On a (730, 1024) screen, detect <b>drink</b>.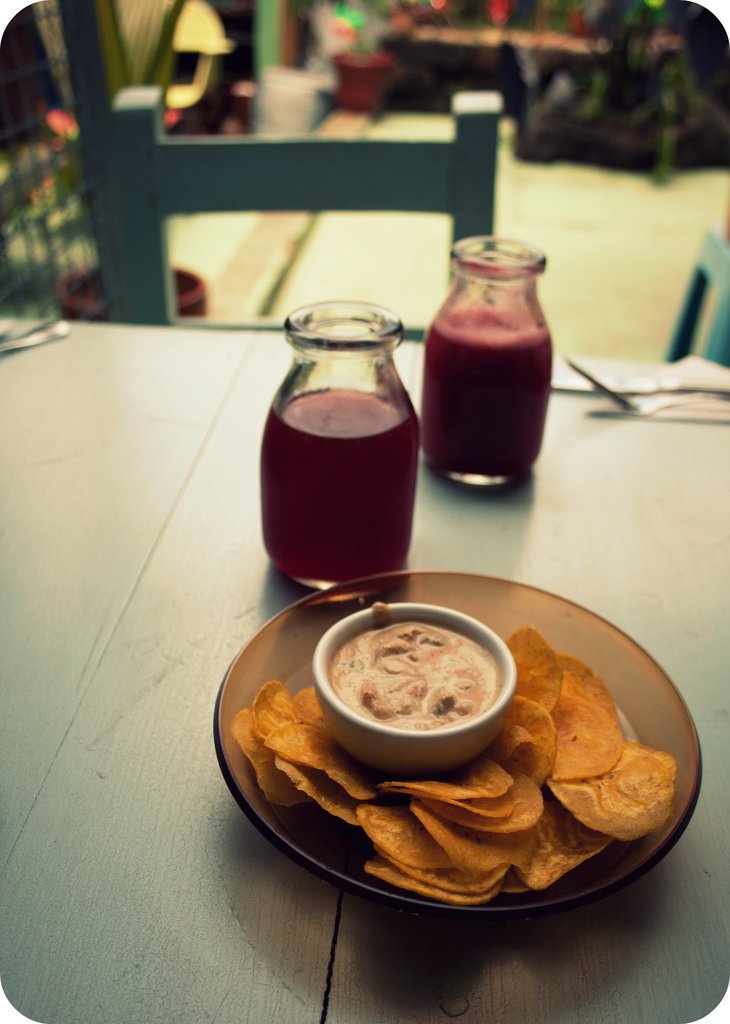
detection(424, 232, 560, 483).
